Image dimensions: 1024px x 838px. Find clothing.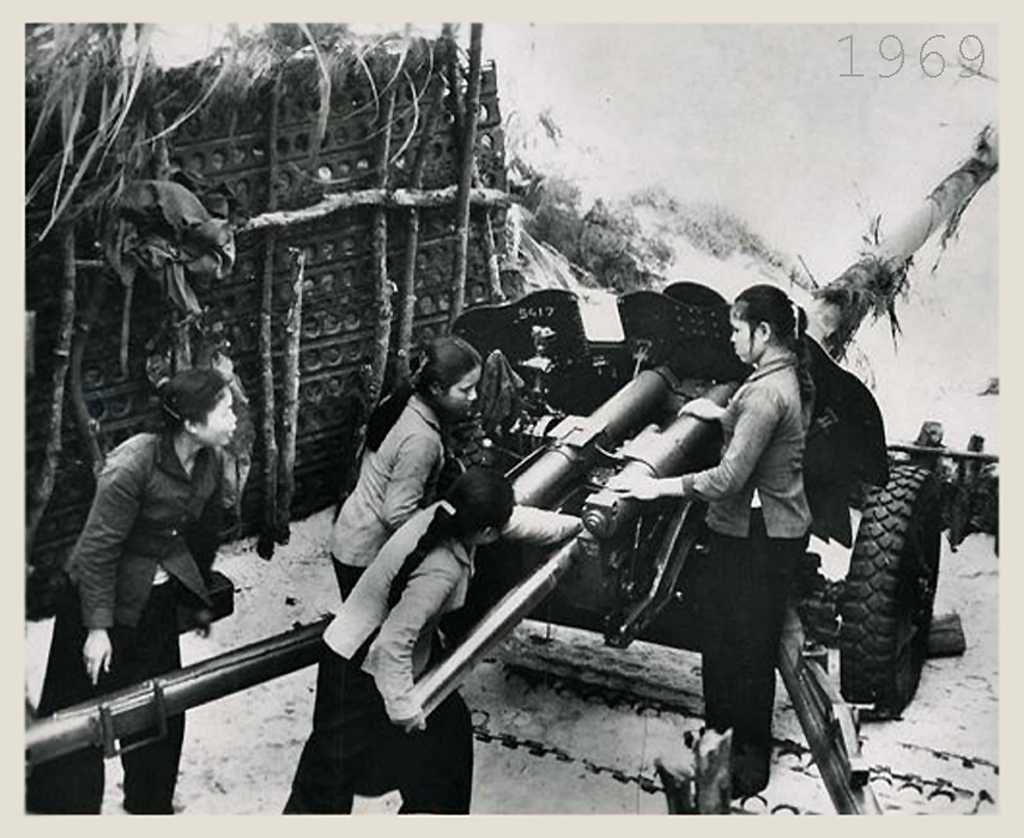
(284, 494, 582, 815).
